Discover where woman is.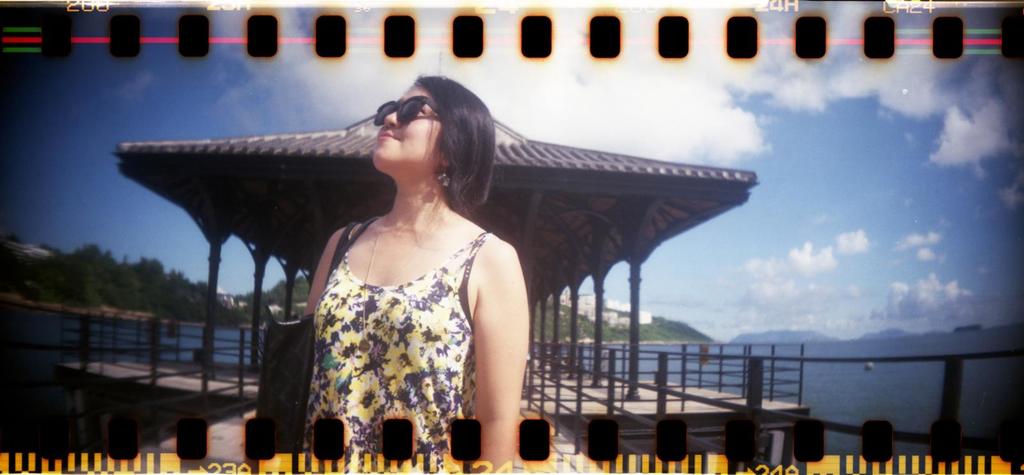
Discovered at 278,76,540,447.
